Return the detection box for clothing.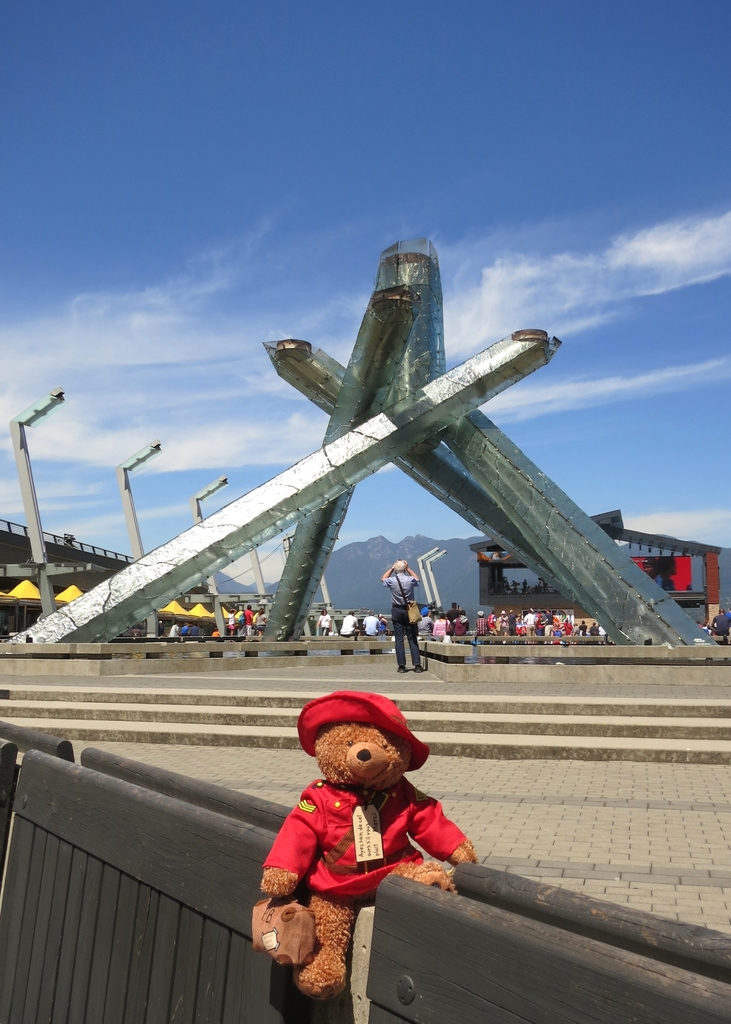
[left=380, top=567, right=425, bottom=665].
